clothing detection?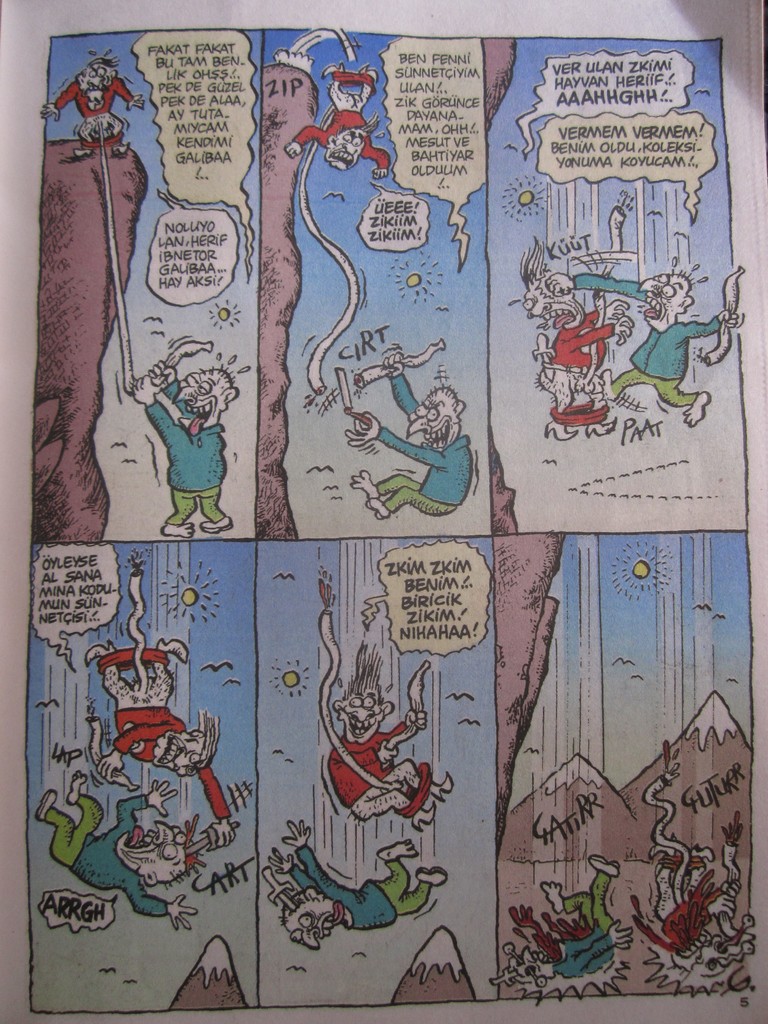
pyautogui.locateOnScreen(335, 67, 376, 97)
